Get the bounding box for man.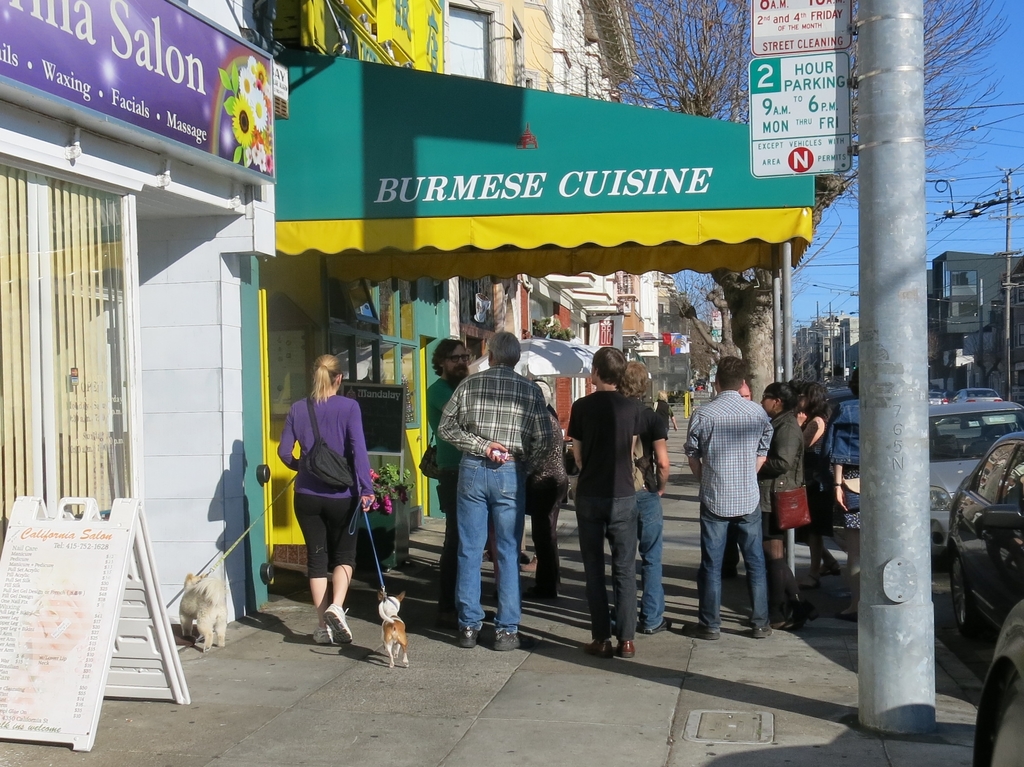
[left=694, top=361, right=793, bottom=644].
